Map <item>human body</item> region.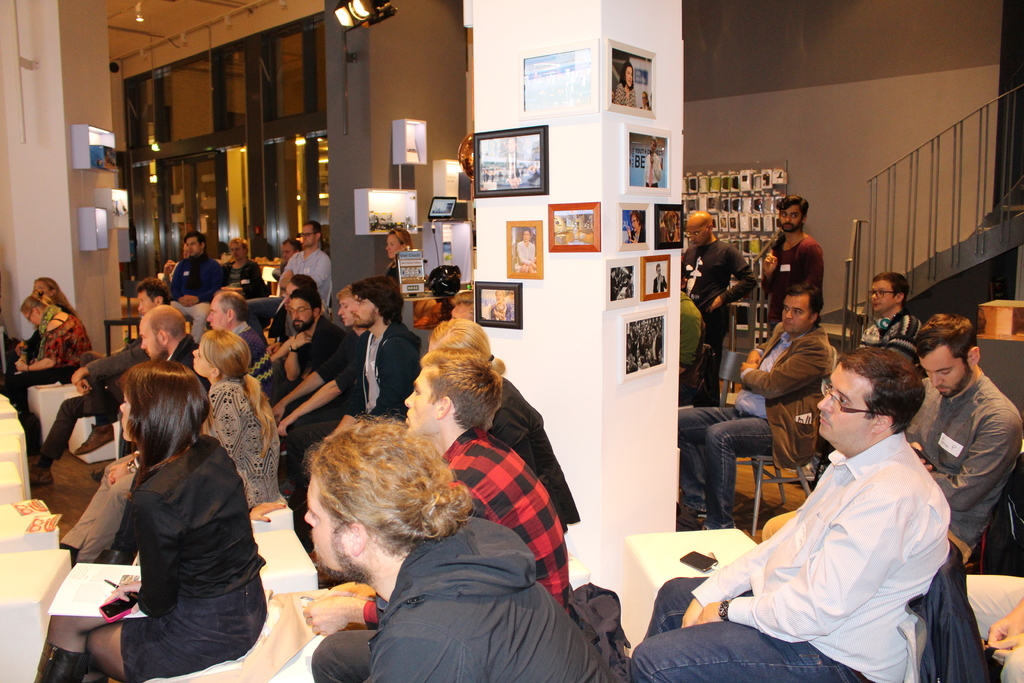
Mapped to pyautogui.locateOnScreen(266, 327, 372, 424).
